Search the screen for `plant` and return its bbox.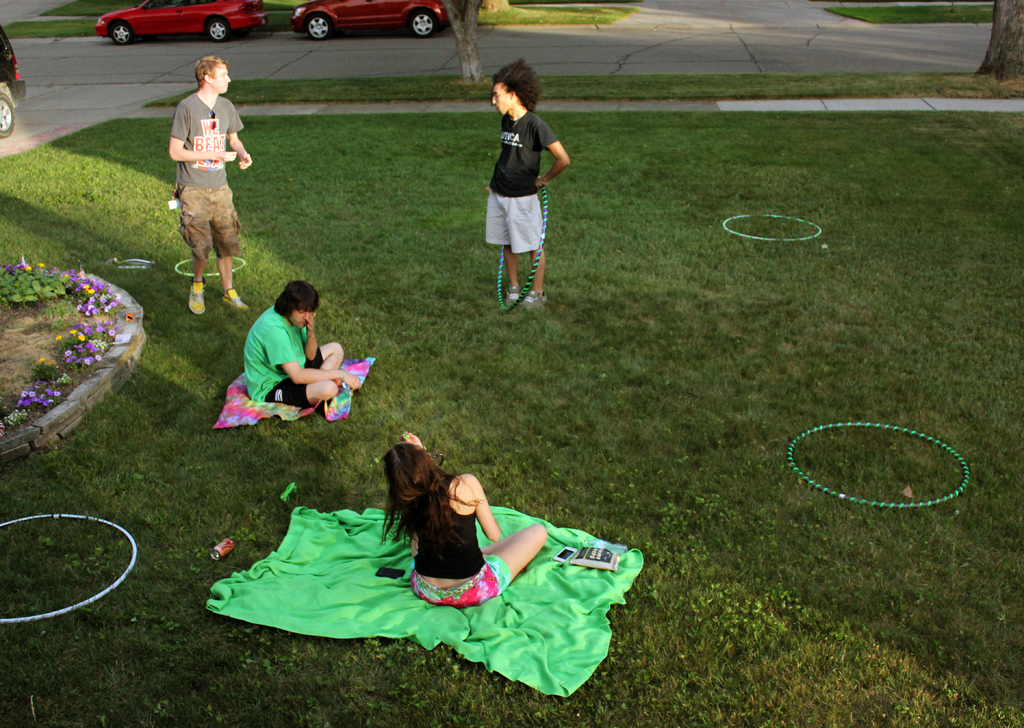
Found: locate(0, 111, 1023, 725).
